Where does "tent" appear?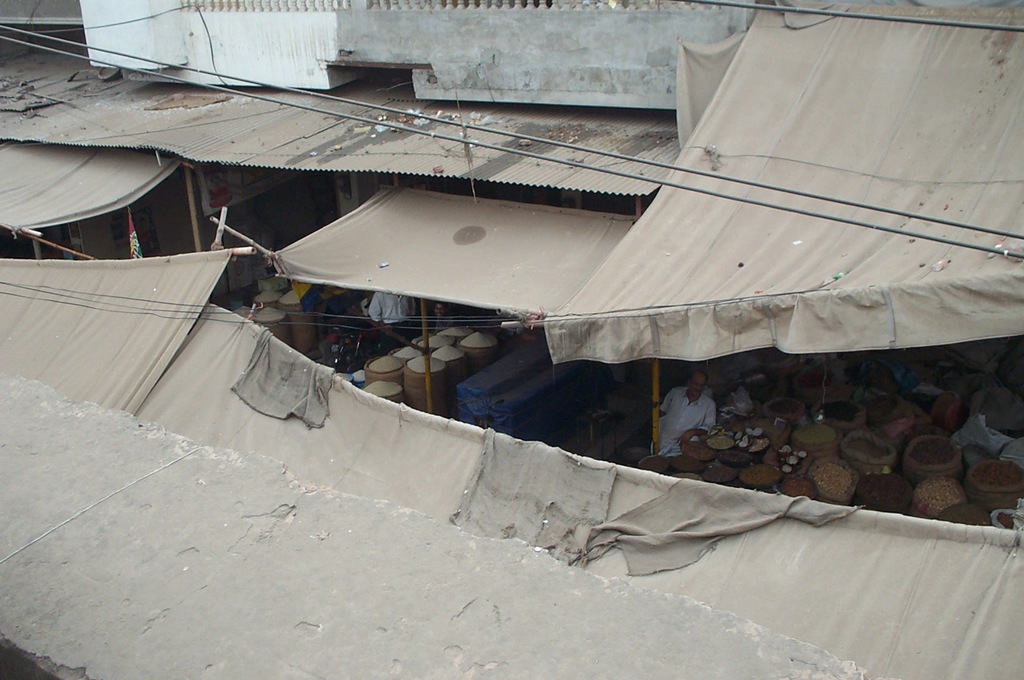
Appears at 497,0,1023,461.
